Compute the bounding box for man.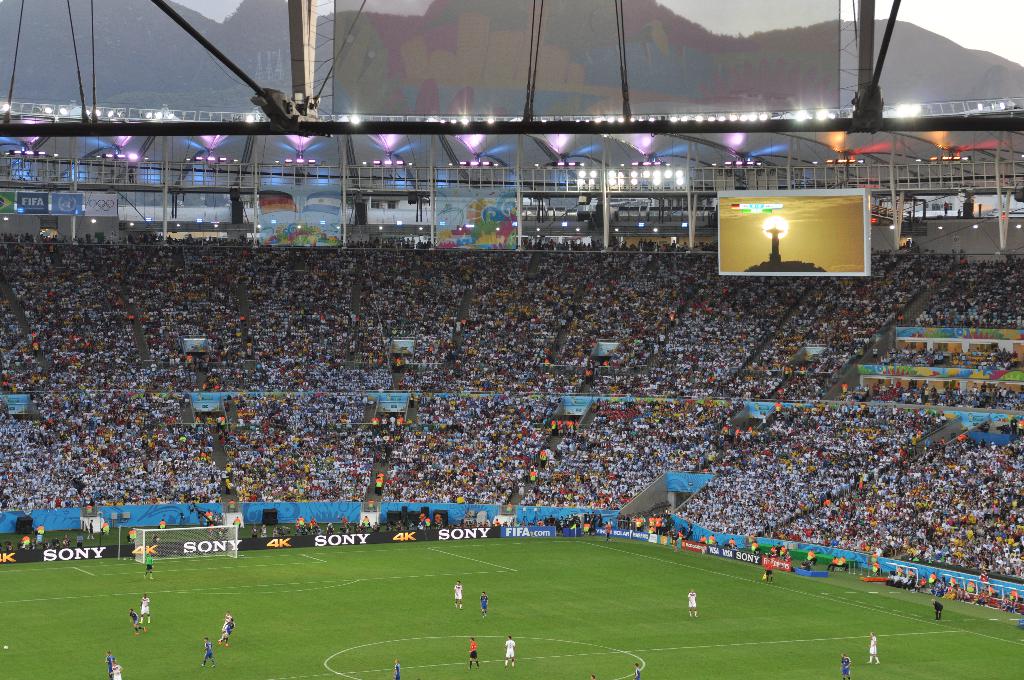
x1=325 y1=520 x2=334 y2=536.
